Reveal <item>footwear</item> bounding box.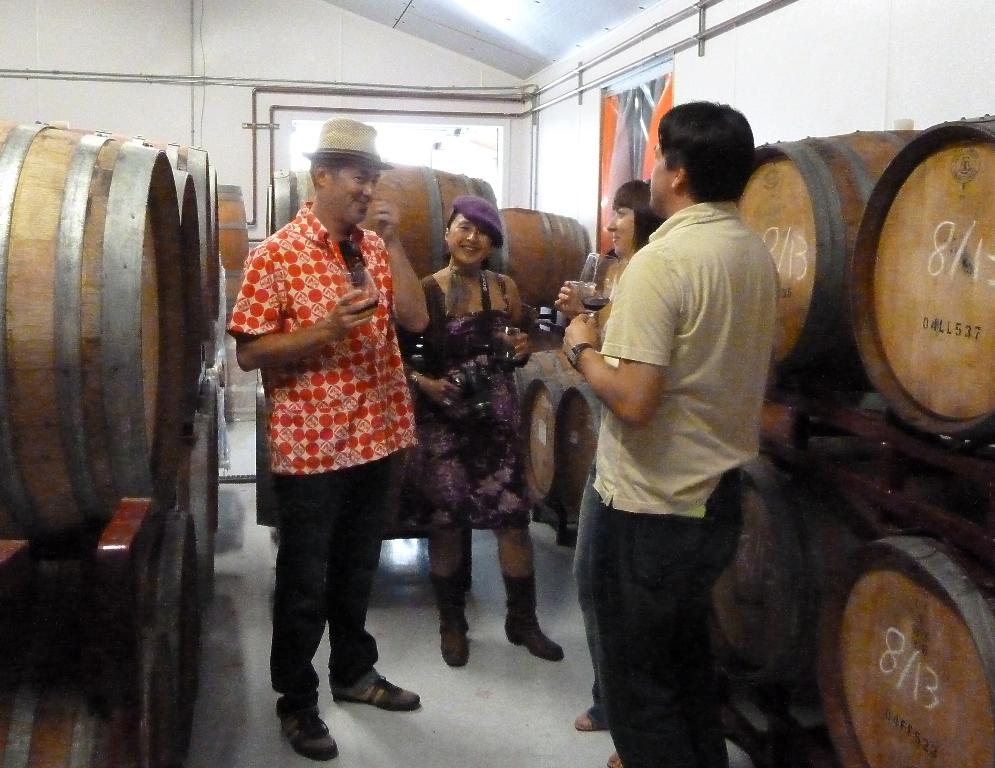
Revealed: select_region(505, 606, 564, 662).
